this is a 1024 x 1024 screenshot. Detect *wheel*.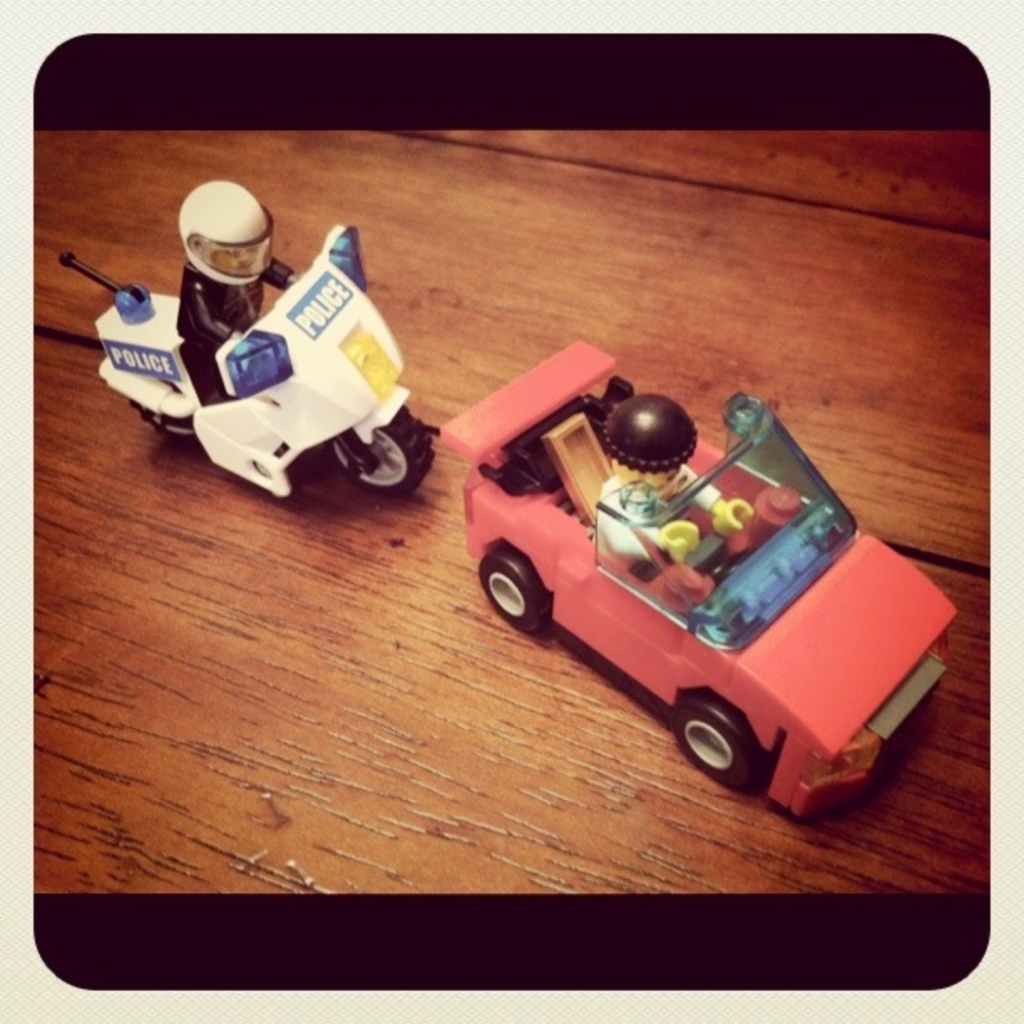
[left=131, top=398, right=199, bottom=438].
